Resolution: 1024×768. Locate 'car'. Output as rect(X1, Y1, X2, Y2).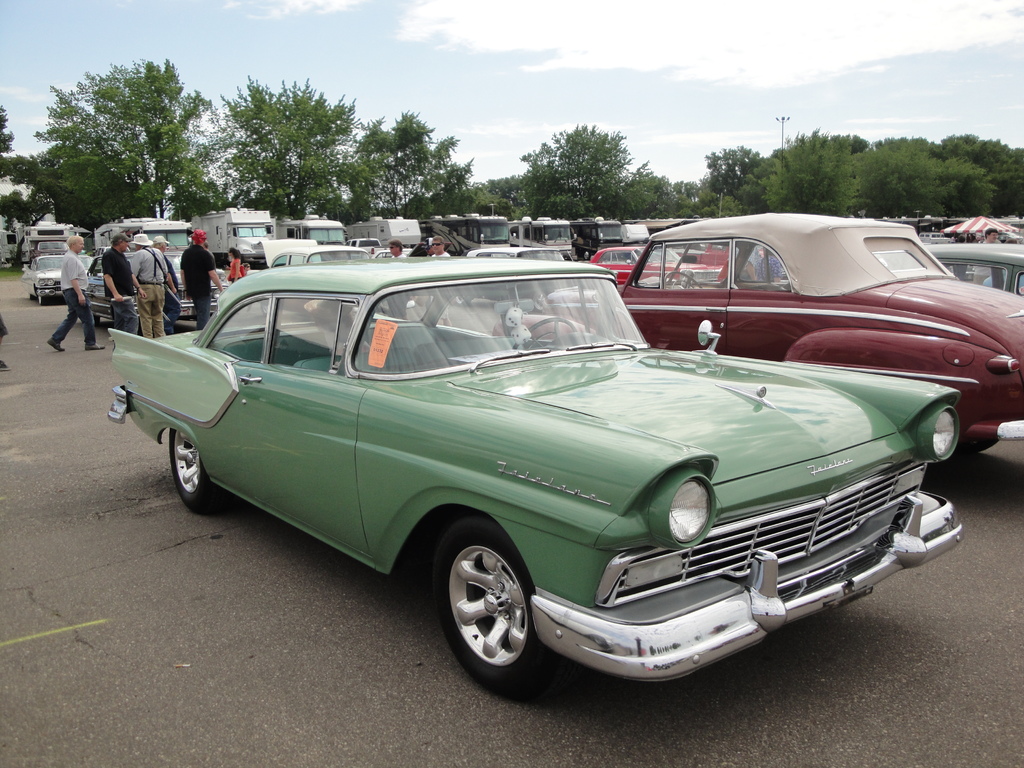
rect(230, 240, 367, 284).
